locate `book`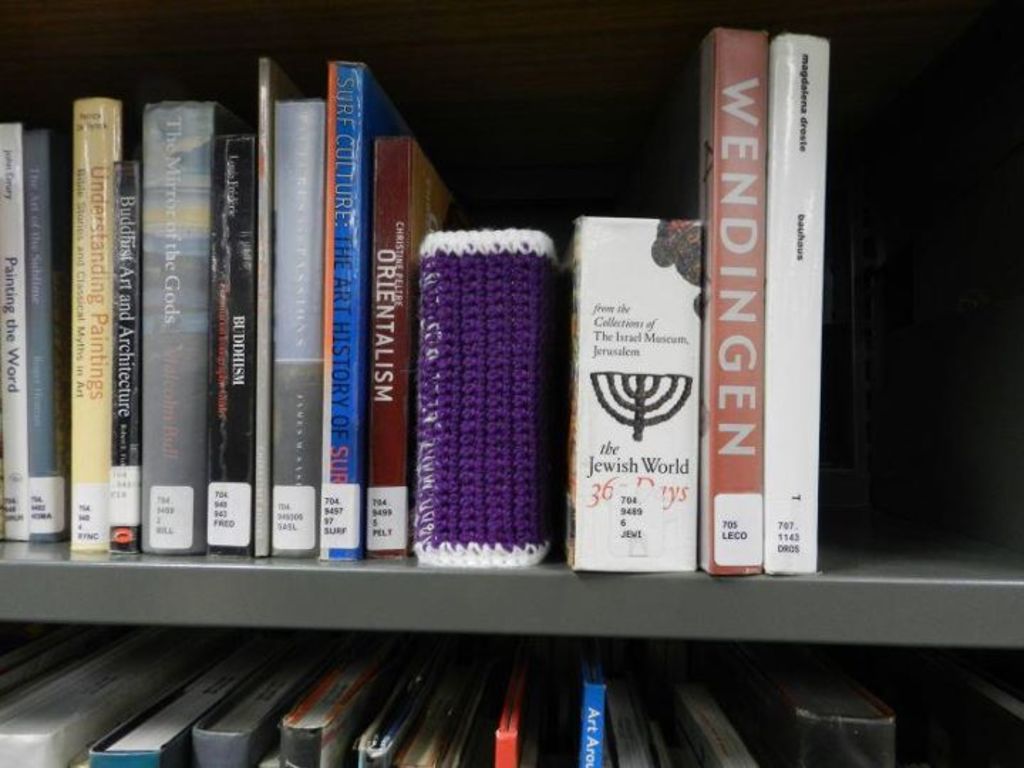
x1=108 y1=161 x2=144 y2=552
